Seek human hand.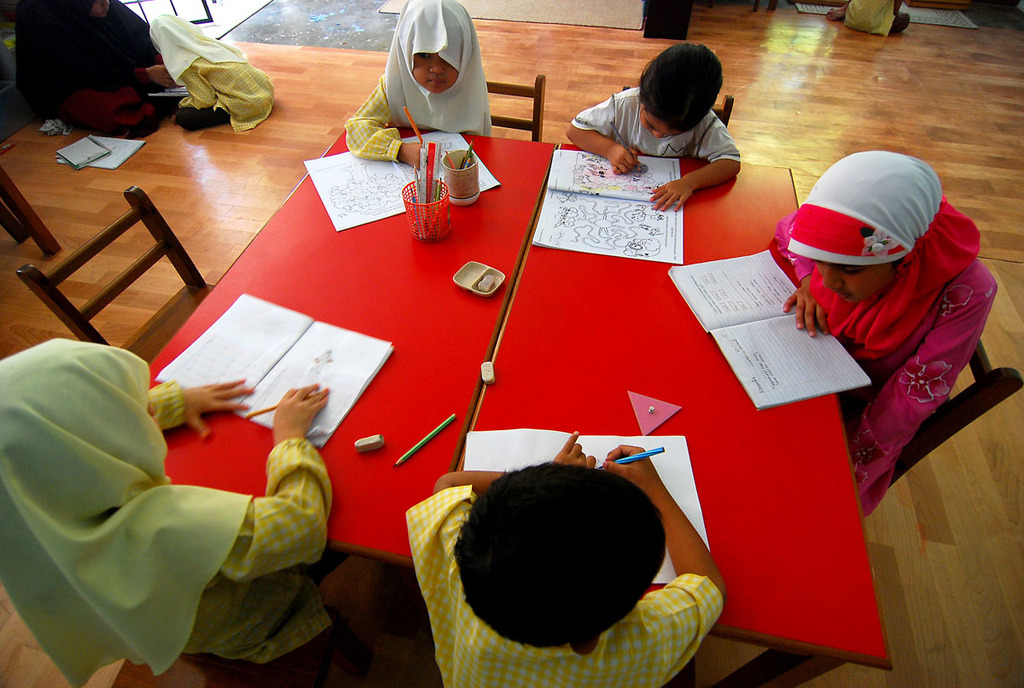
x1=649, y1=178, x2=695, y2=212.
